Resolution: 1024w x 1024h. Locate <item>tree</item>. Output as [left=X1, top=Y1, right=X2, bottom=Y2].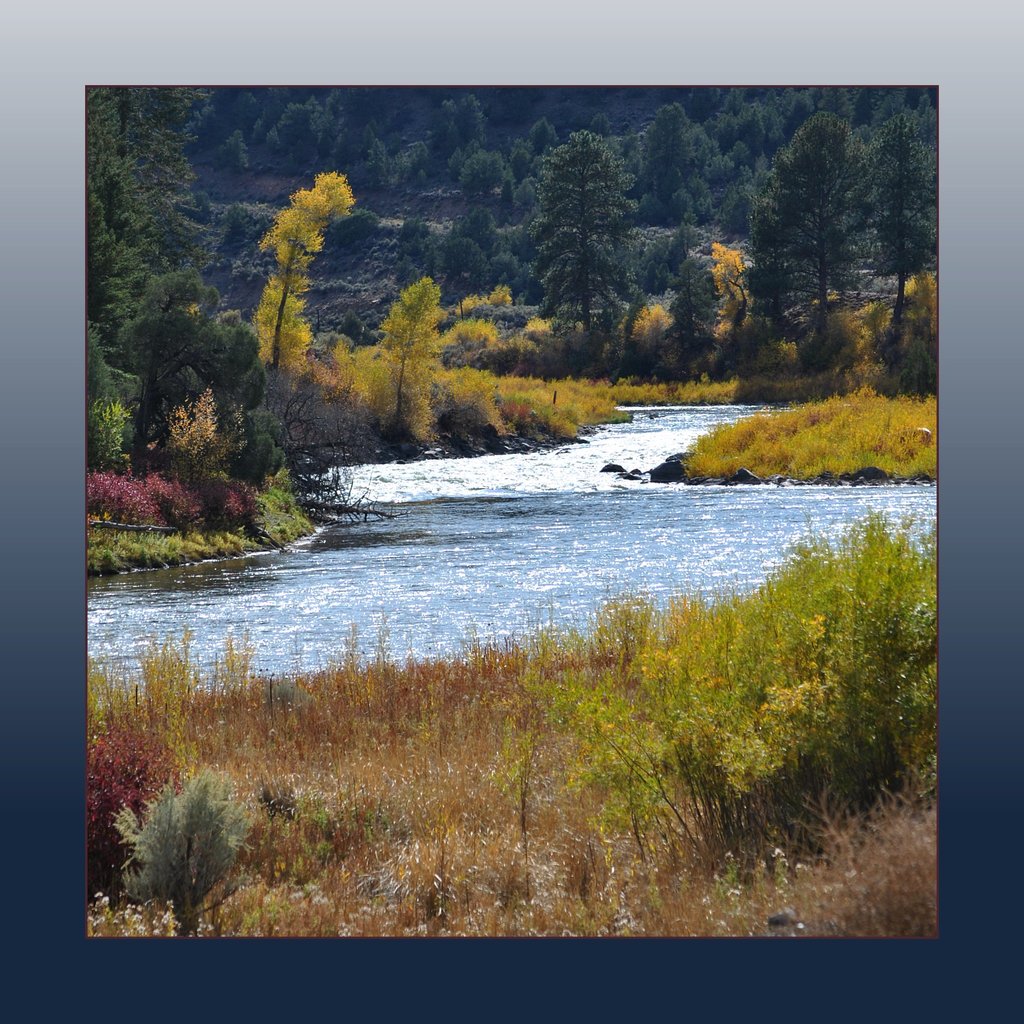
[left=169, top=379, right=250, bottom=486].
